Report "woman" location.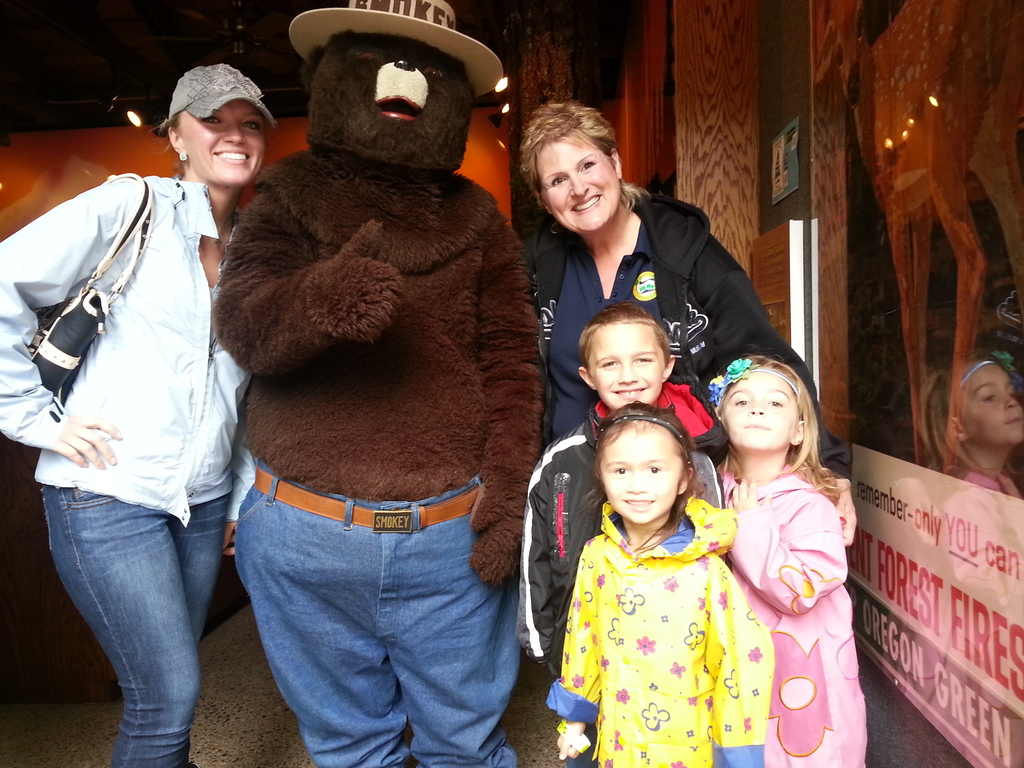
Report: rect(526, 97, 859, 547).
